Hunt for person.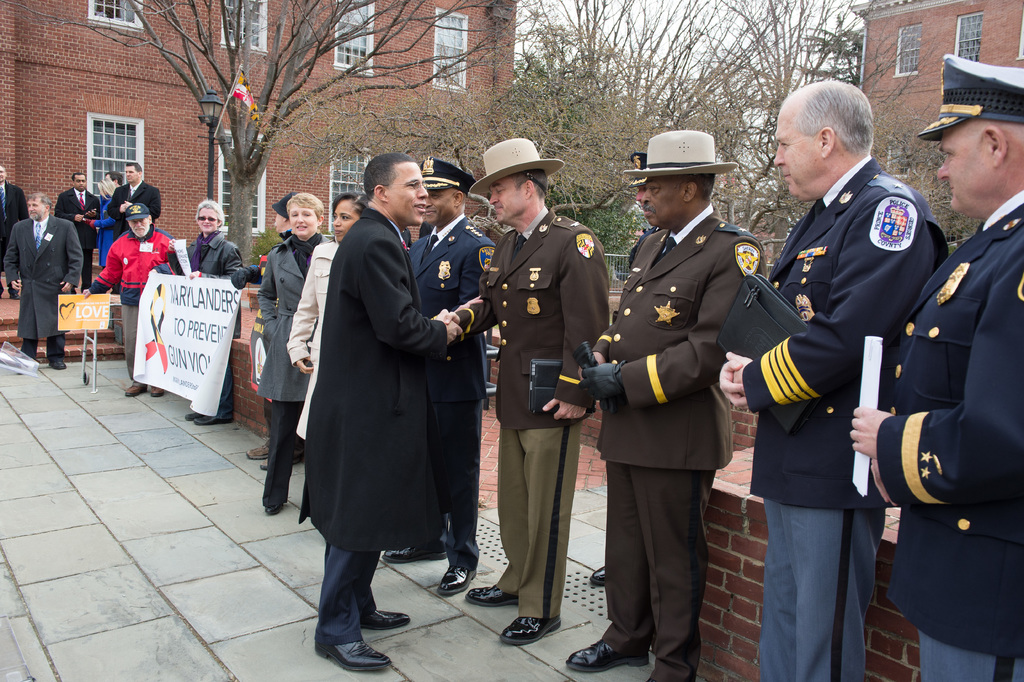
Hunted down at locate(1, 194, 83, 368).
